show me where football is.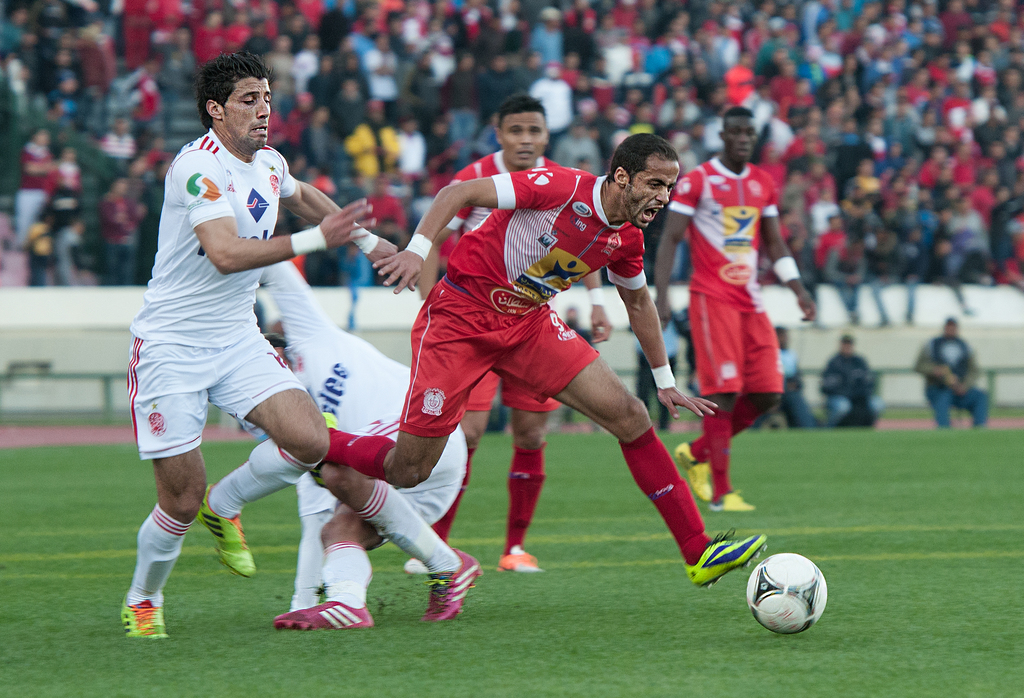
football is at <box>745,553,829,634</box>.
